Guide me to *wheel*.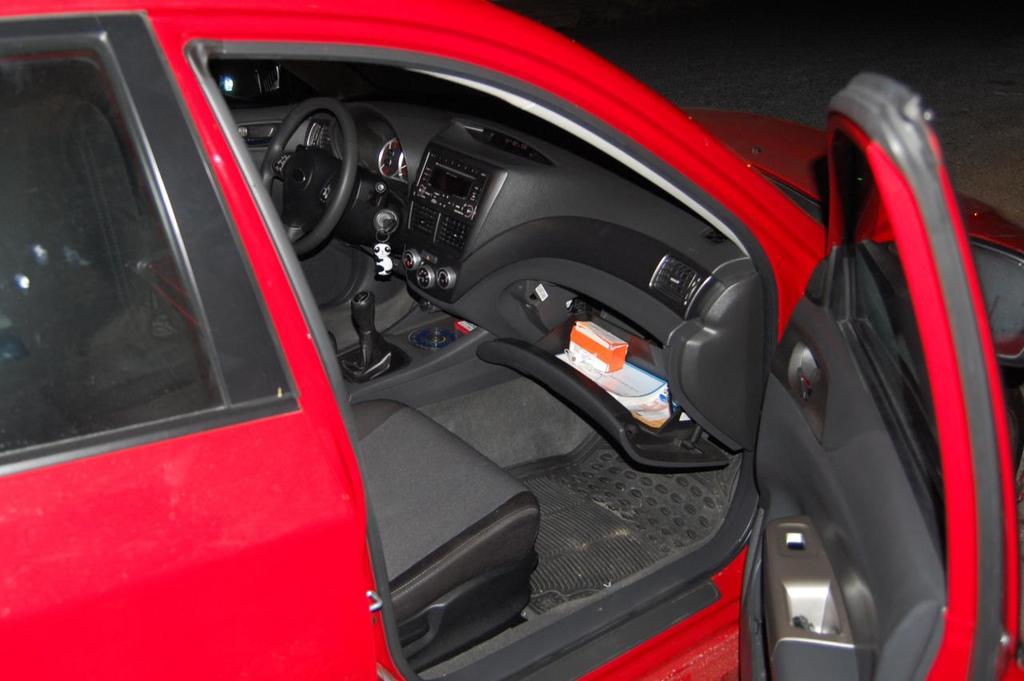
Guidance: BBox(257, 83, 372, 259).
